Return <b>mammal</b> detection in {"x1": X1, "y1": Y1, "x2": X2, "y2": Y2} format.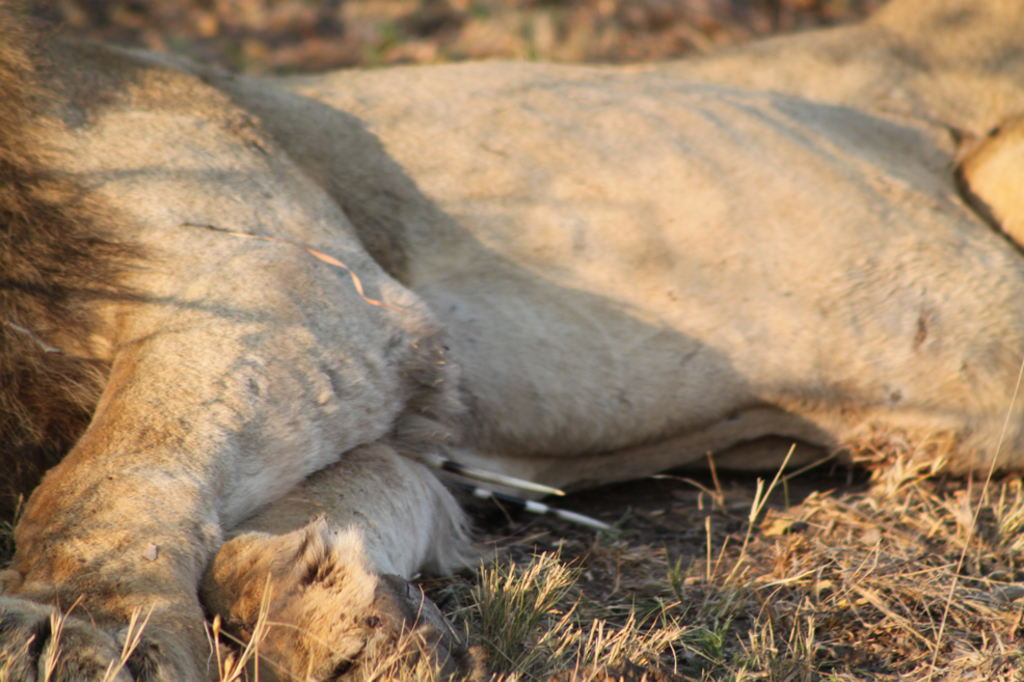
{"x1": 0, "y1": 1, "x2": 1023, "y2": 681}.
